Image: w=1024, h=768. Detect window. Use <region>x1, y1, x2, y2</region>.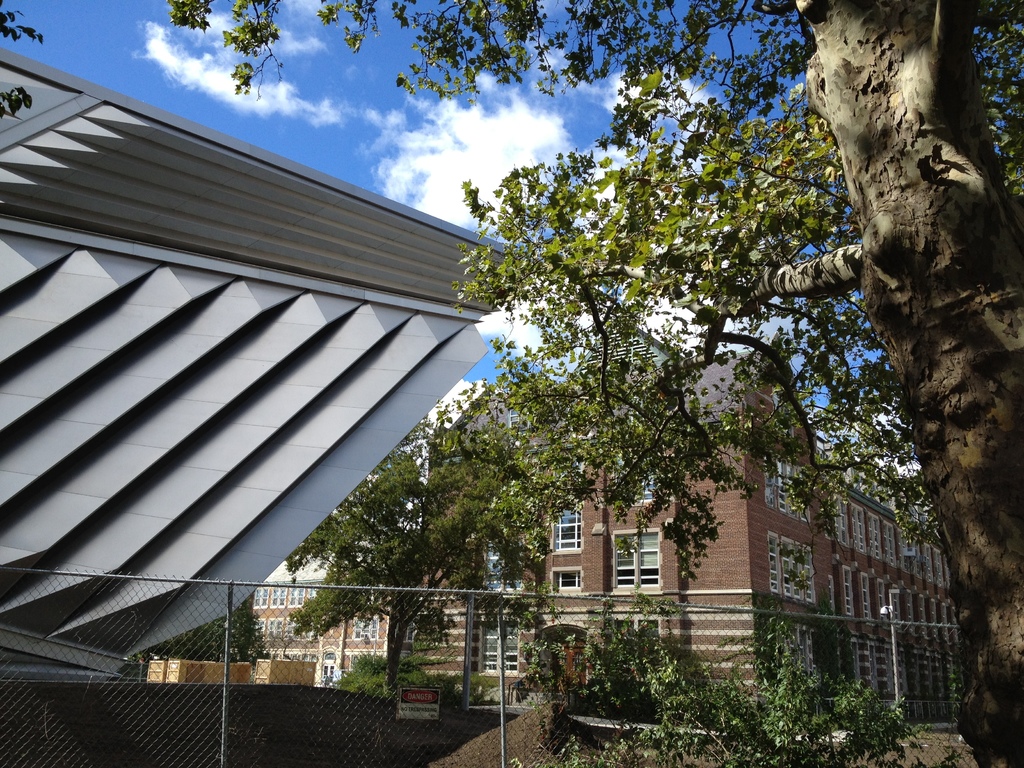
<region>252, 583, 271, 612</region>.
